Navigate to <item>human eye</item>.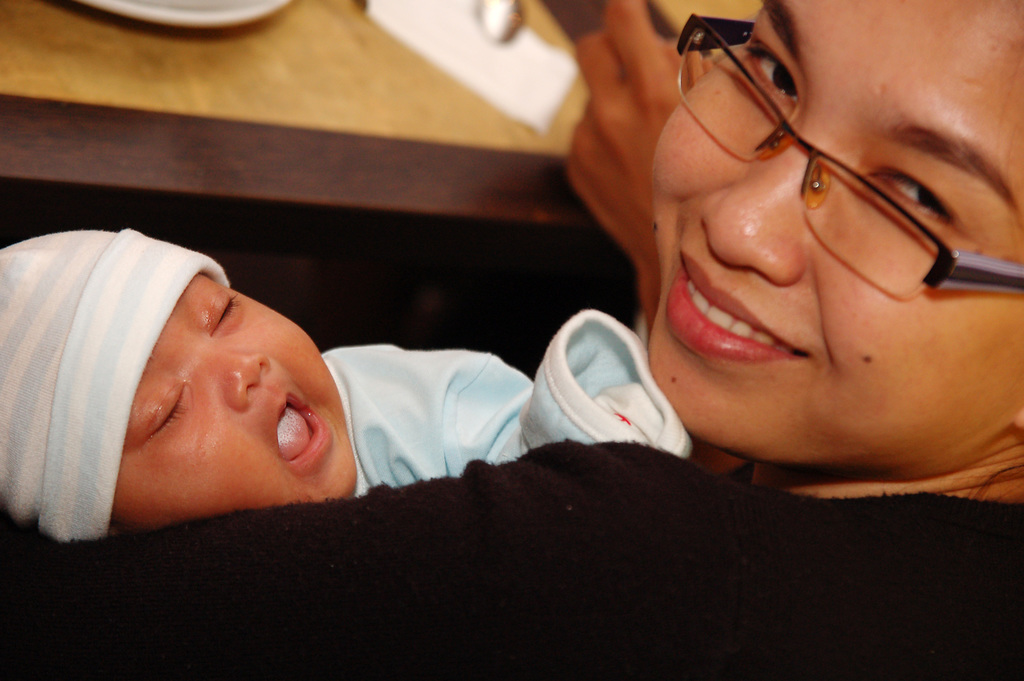
Navigation target: (781,121,982,236).
